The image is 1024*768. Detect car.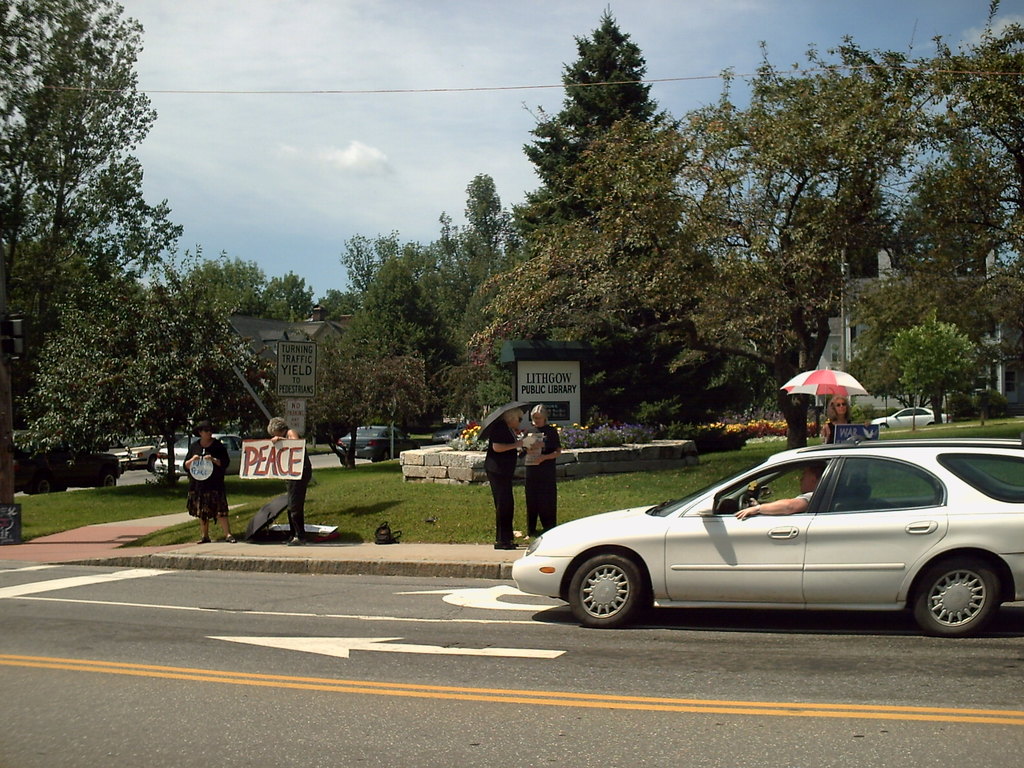
Detection: bbox(113, 431, 166, 470).
